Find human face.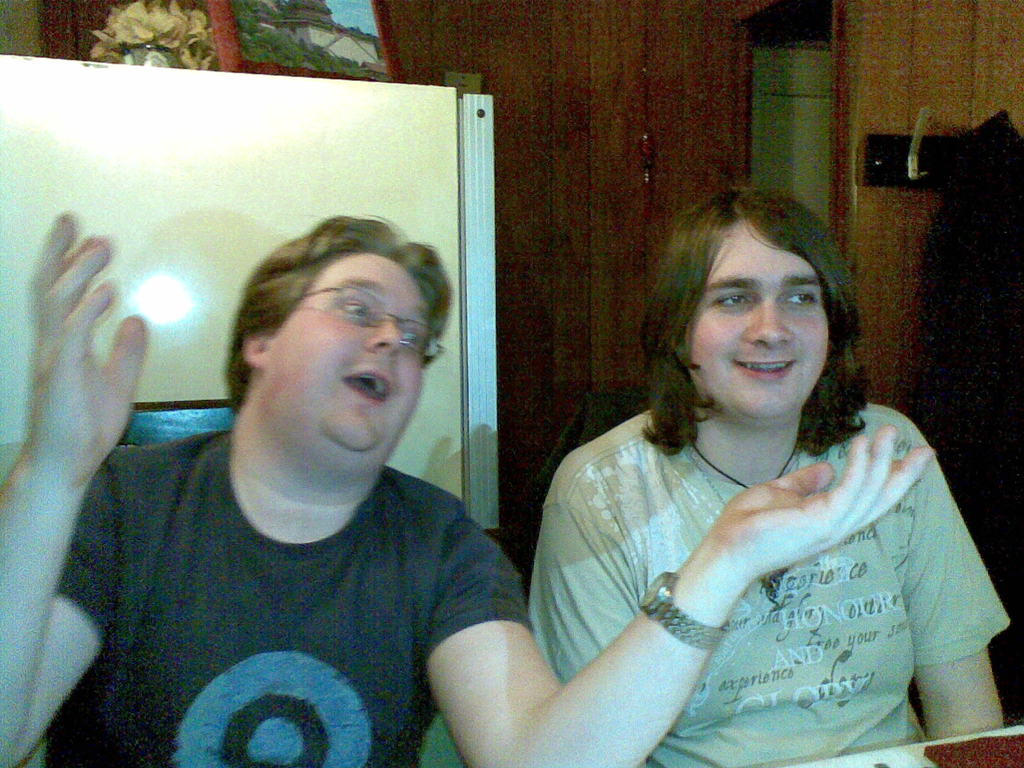
bbox=[271, 254, 421, 451].
